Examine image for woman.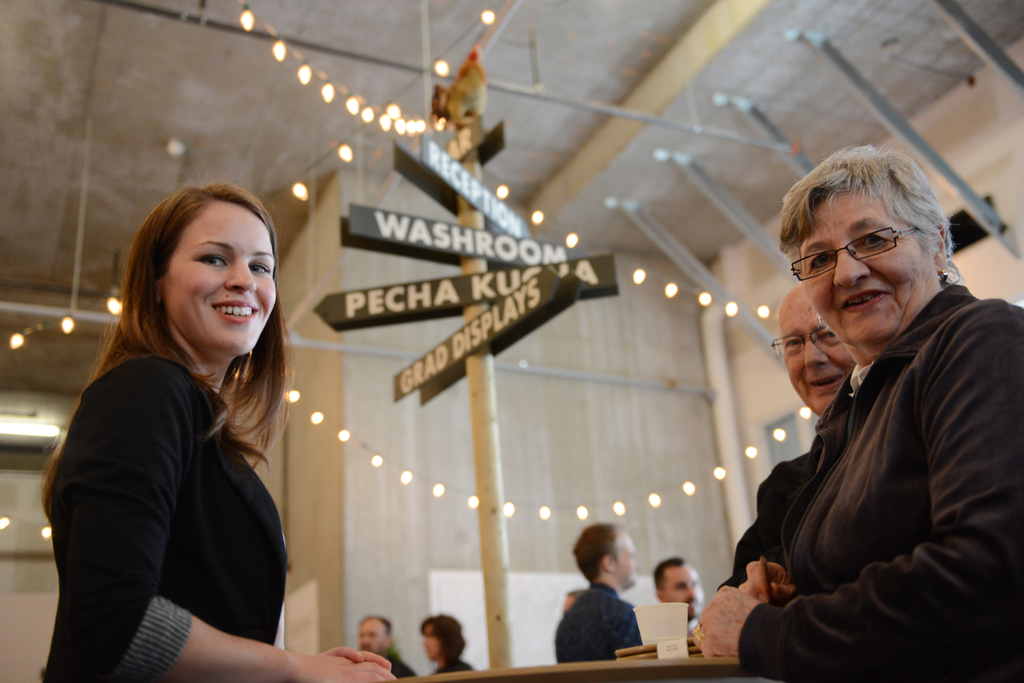
Examination result: (left=40, top=166, right=321, bottom=671).
